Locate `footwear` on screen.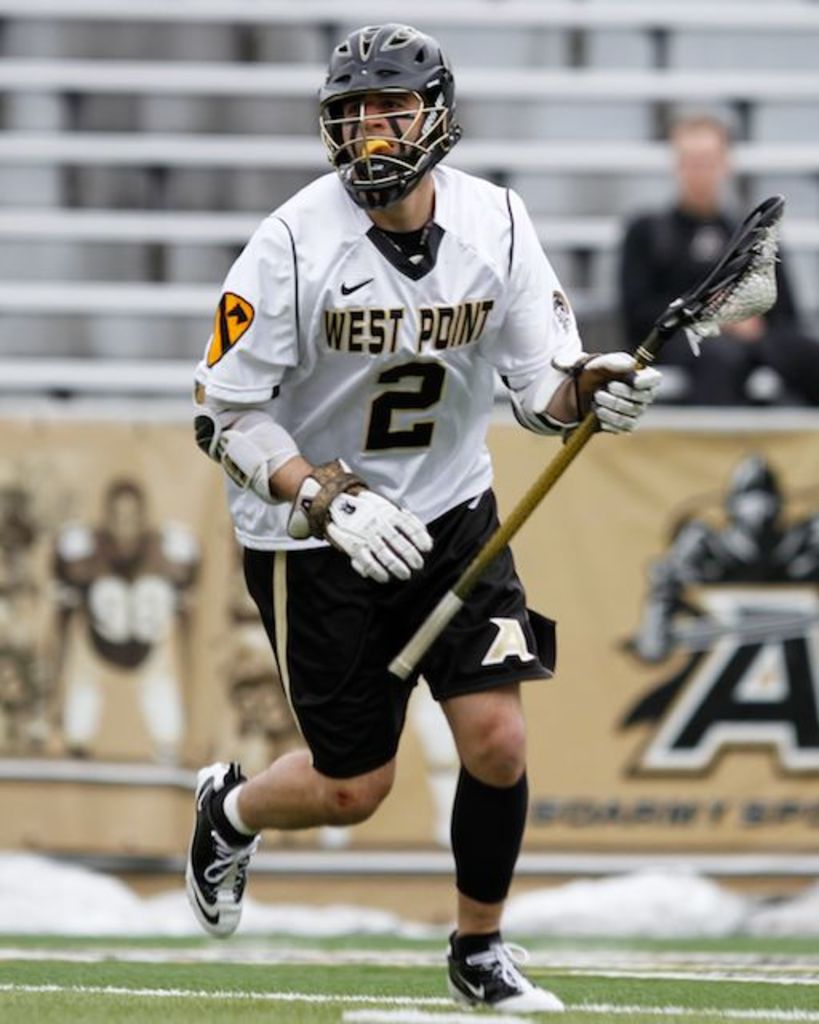
On screen at (181,762,264,934).
